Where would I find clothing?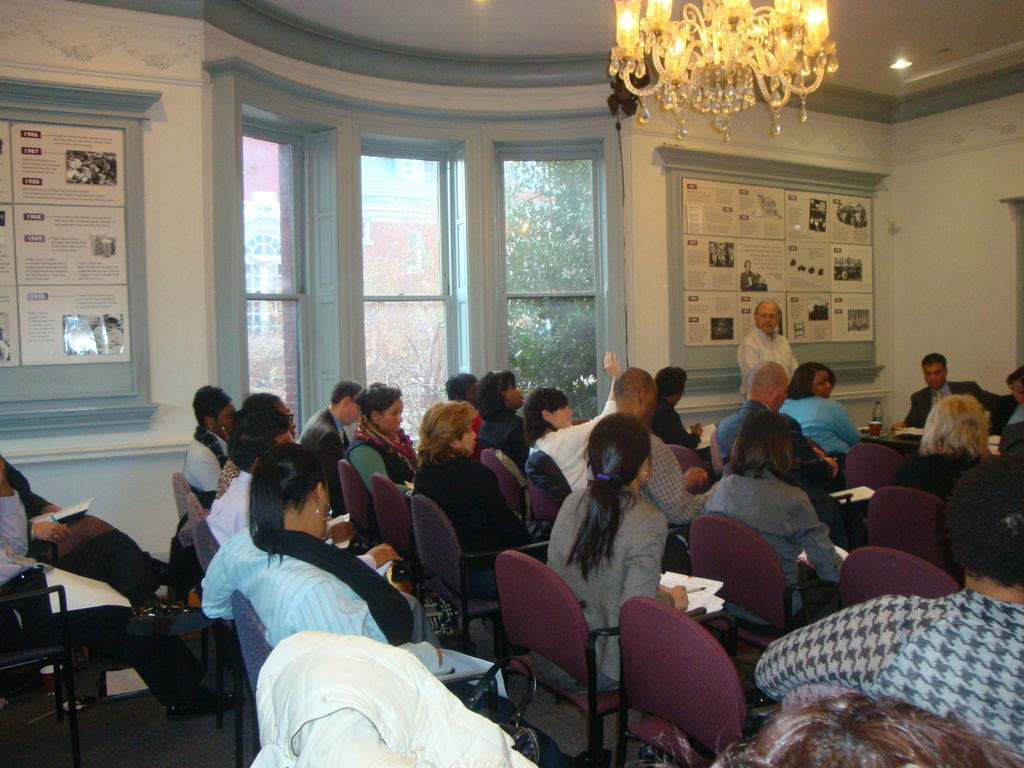
At [x1=214, y1=454, x2=242, y2=502].
